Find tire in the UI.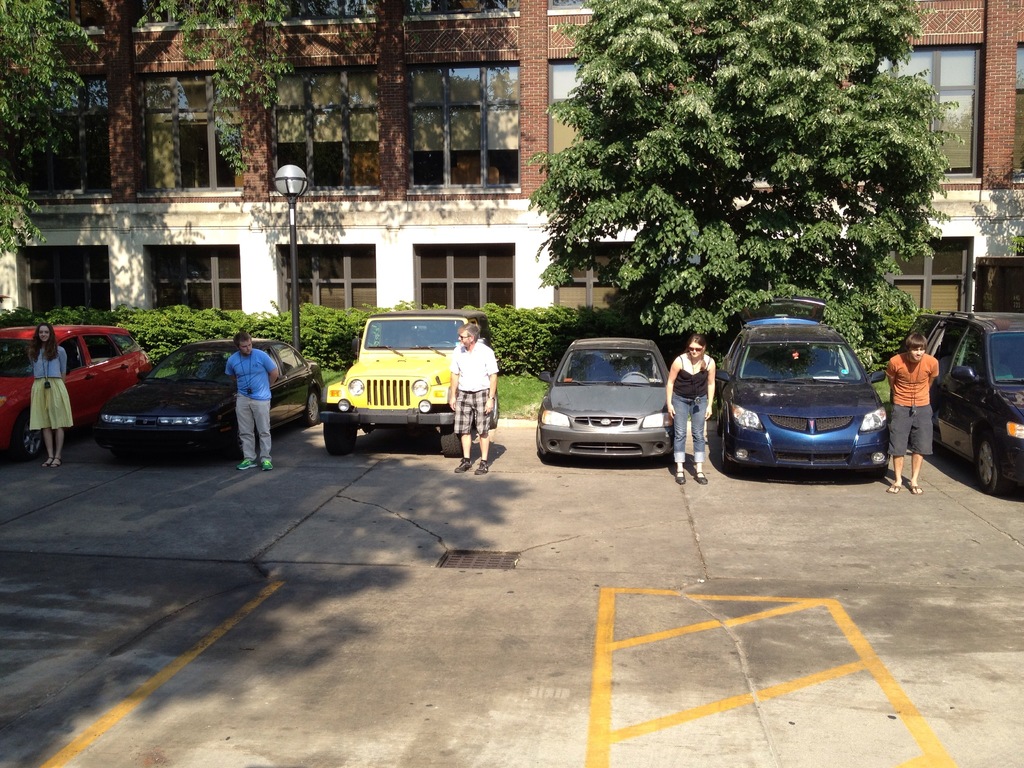
UI element at {"left": 237, "top": 426, "right": 260, "bottom": 454}.
